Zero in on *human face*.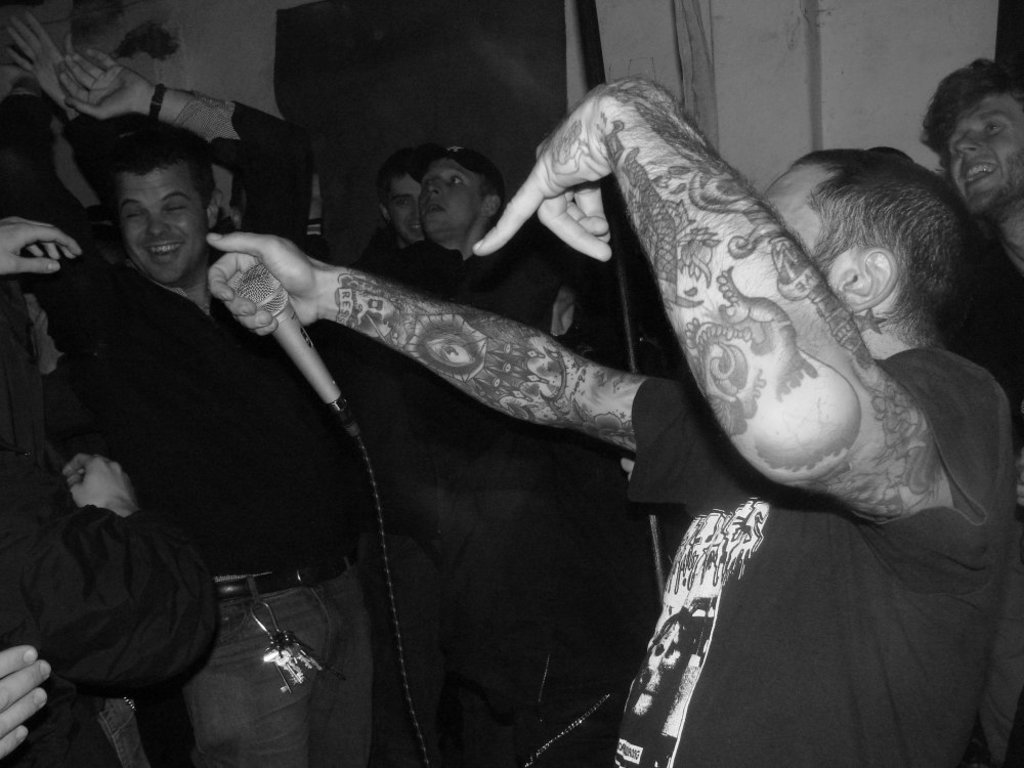
Zeroed in: <region>949, 95, 1023, 215</region>.
